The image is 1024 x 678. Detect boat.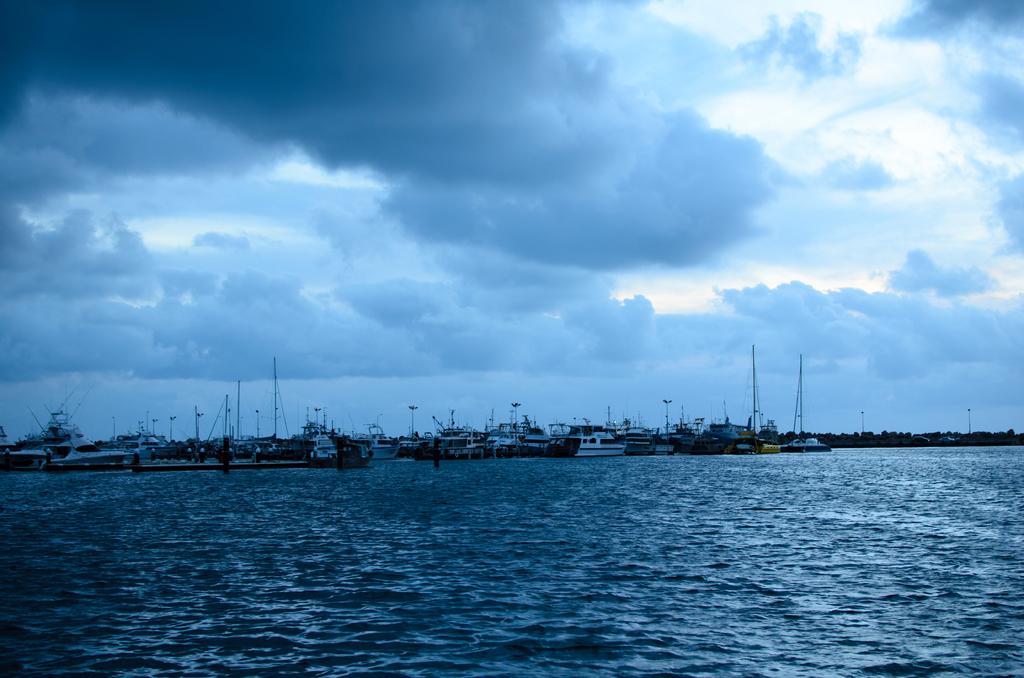
Detection: <region>10, 400, 115, 472</region>.
